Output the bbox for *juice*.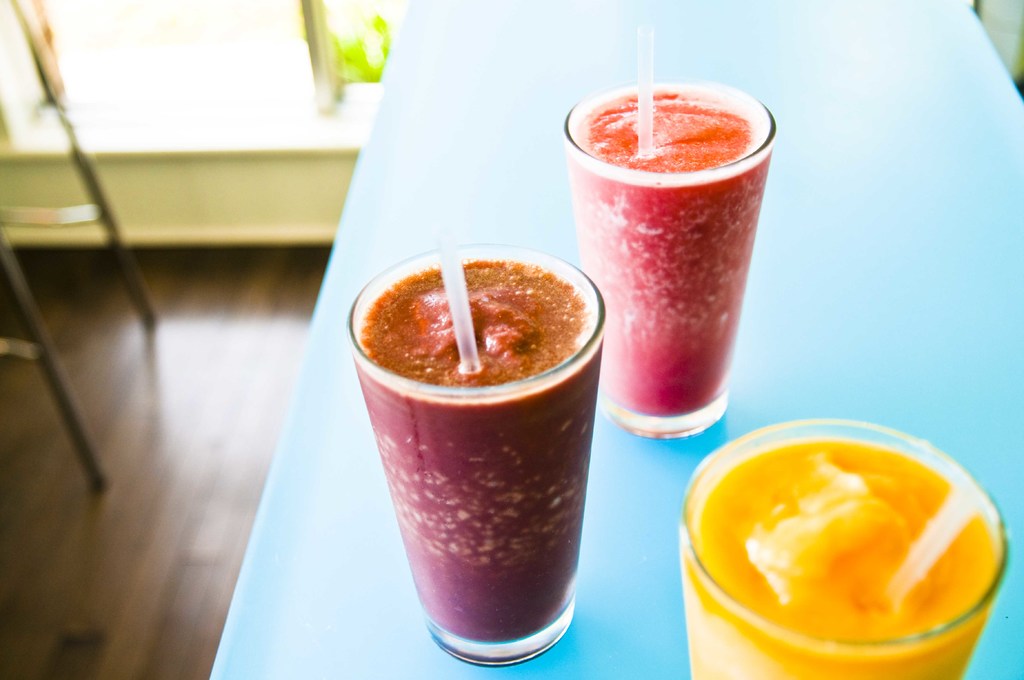
(353, 259, 601, 645).
